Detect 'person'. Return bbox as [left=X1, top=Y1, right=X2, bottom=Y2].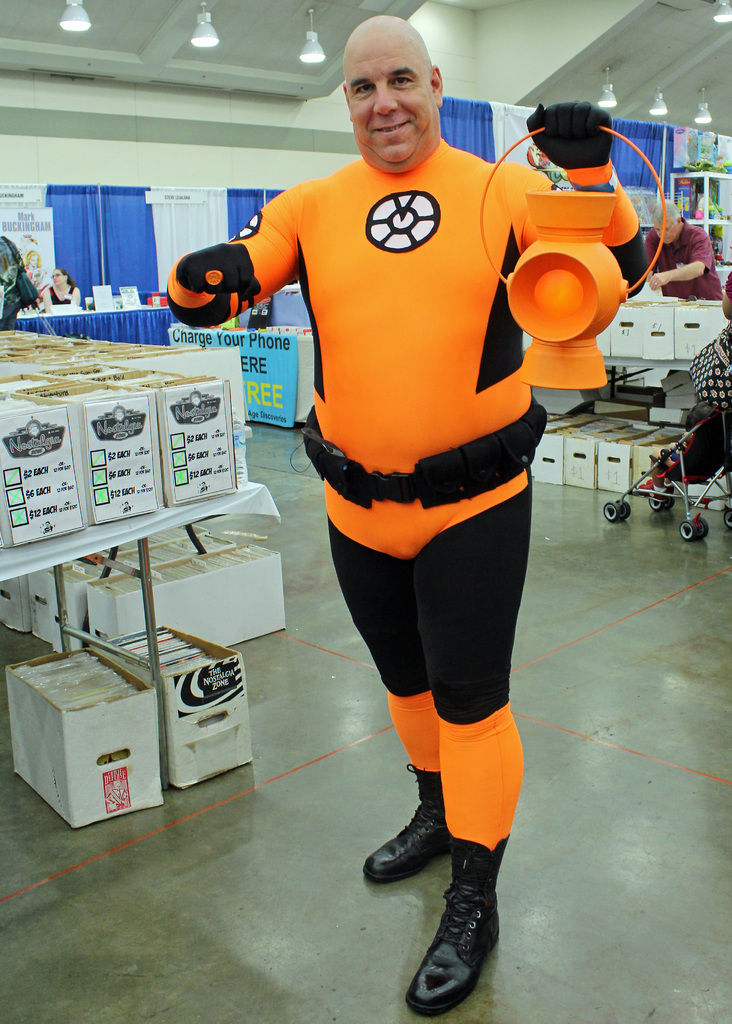
[left=164, top=11, right=642, bottom=1012].
